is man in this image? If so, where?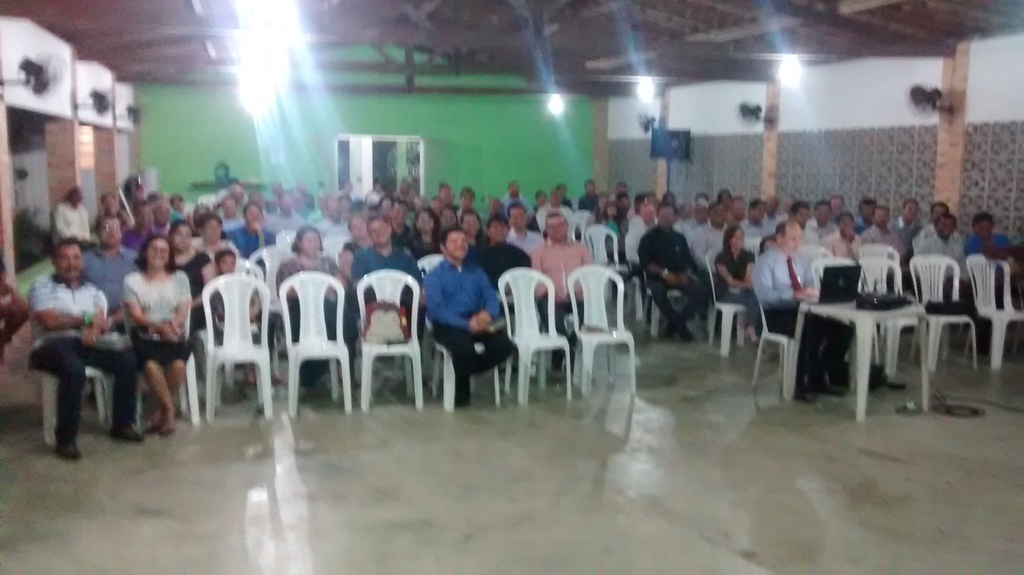
Yes, at pyautogui.locateOnScreen(832, 197, 860, 215).
